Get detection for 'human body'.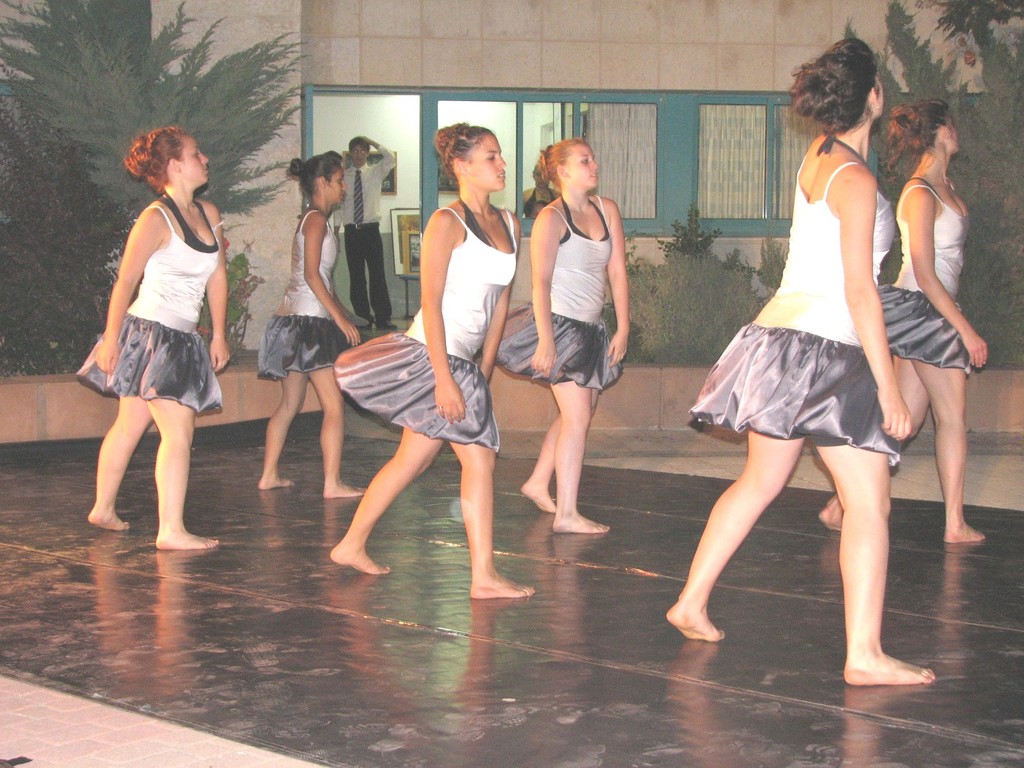
Detection: detection(332, 134, 408, 327).
